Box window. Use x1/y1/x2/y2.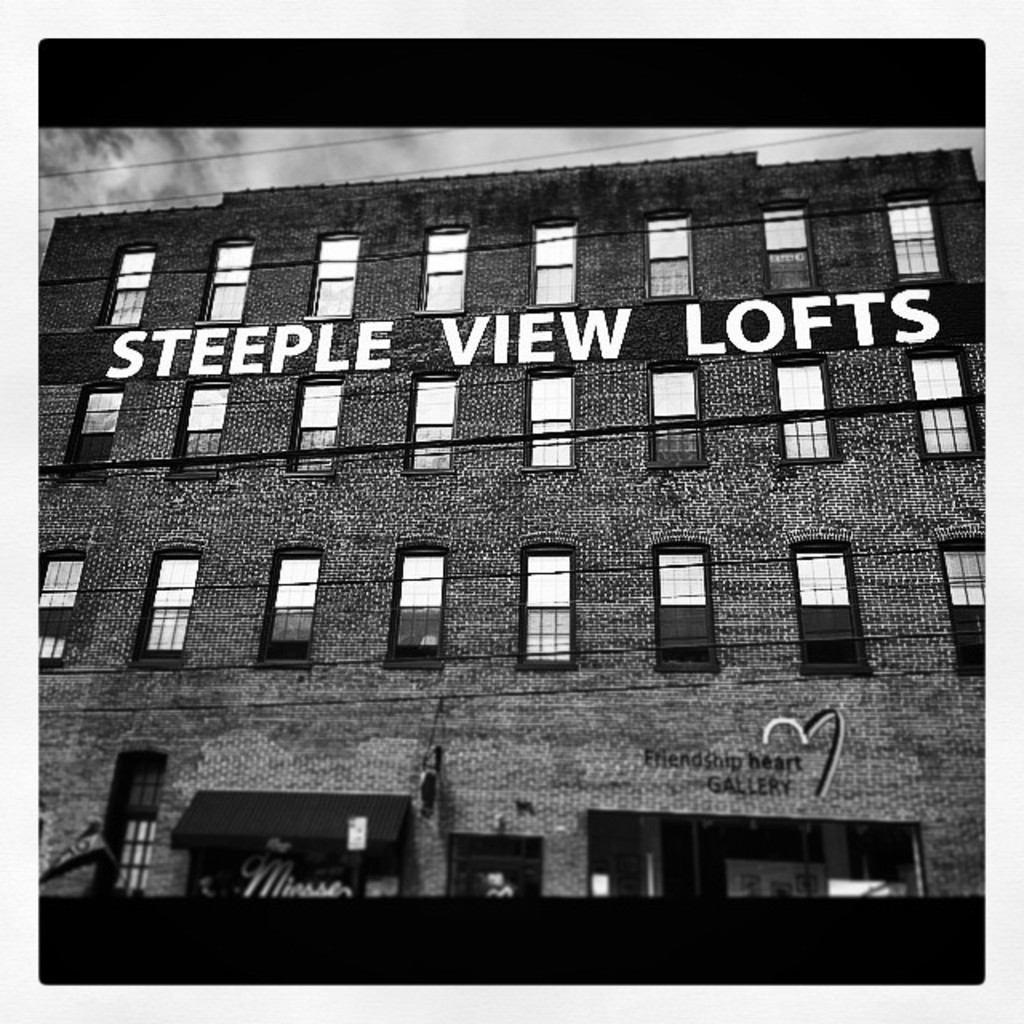
258/542/330/670.
